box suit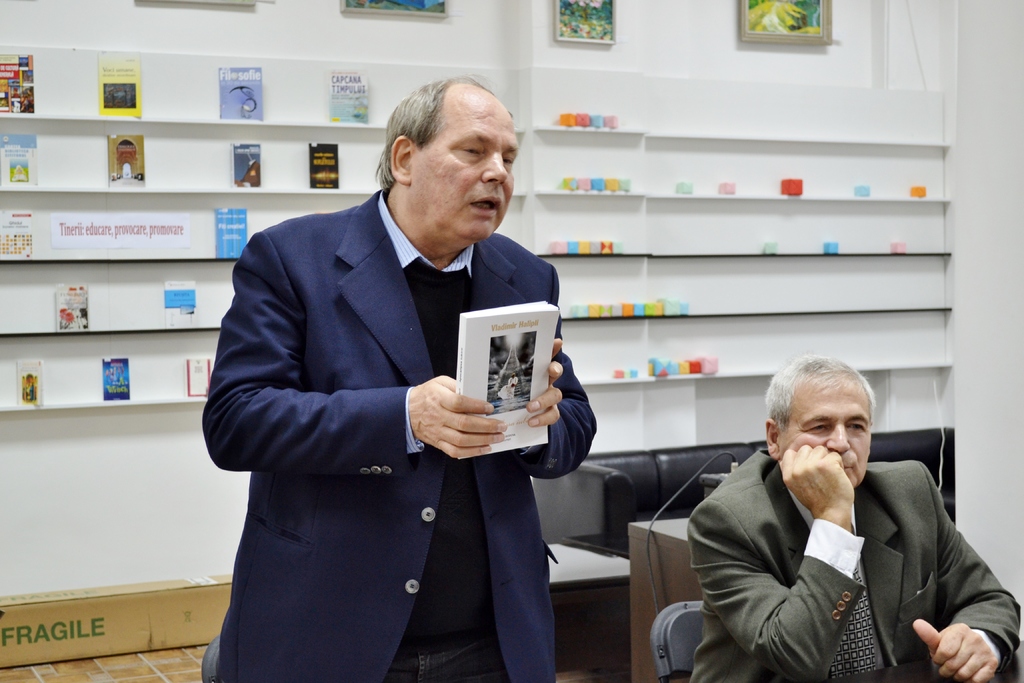
<bbox>689, 450, 1023, 682</bbox>
